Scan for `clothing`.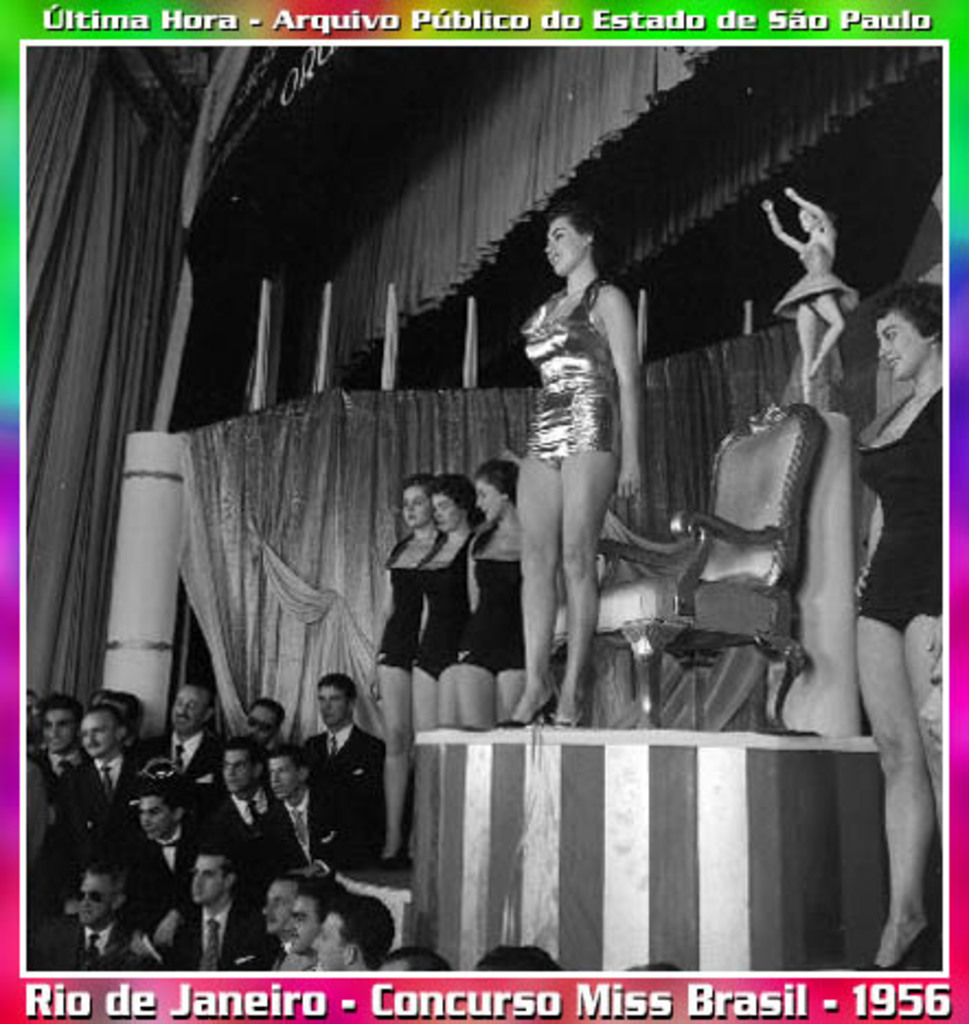
Scan result: Rect(837, 382, 962, 638).
